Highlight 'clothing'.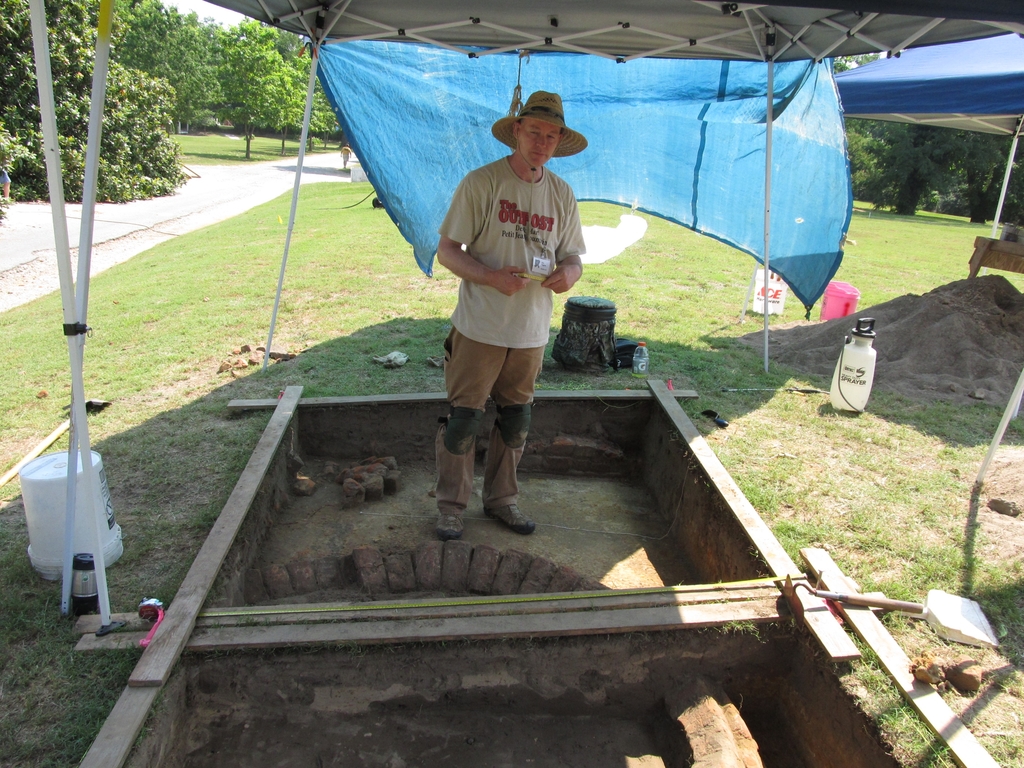
Highlighted region: <box>433,151,586,509</box>.
